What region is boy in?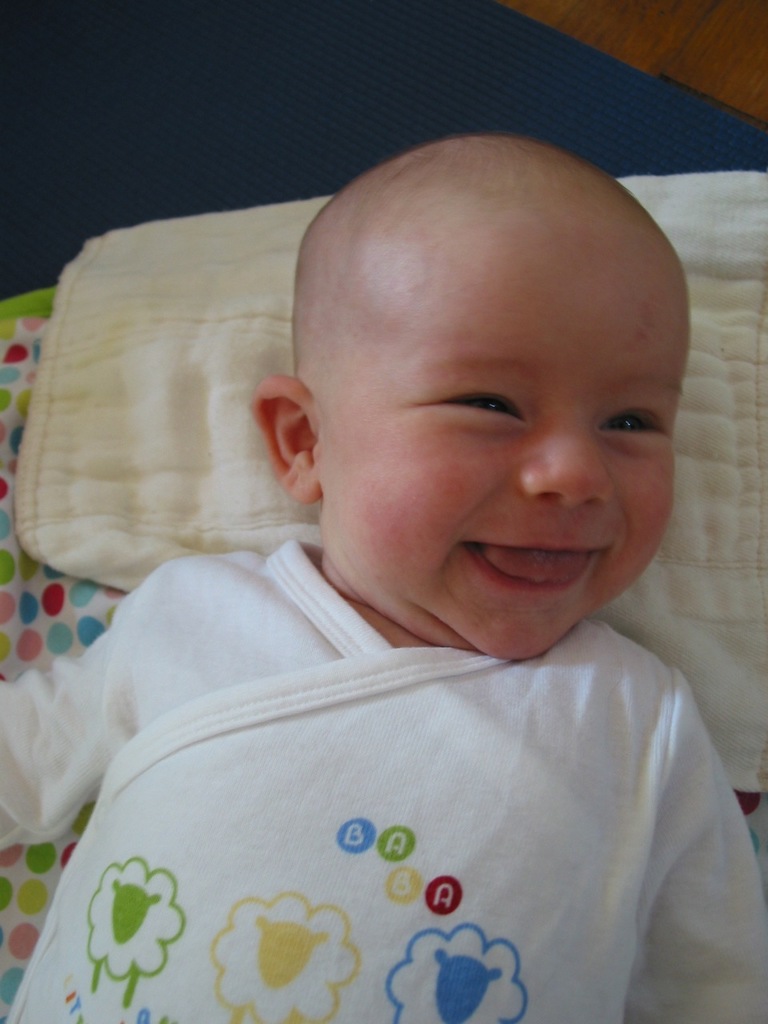
x1=0 y1=134 x2=767 y2=1023.
